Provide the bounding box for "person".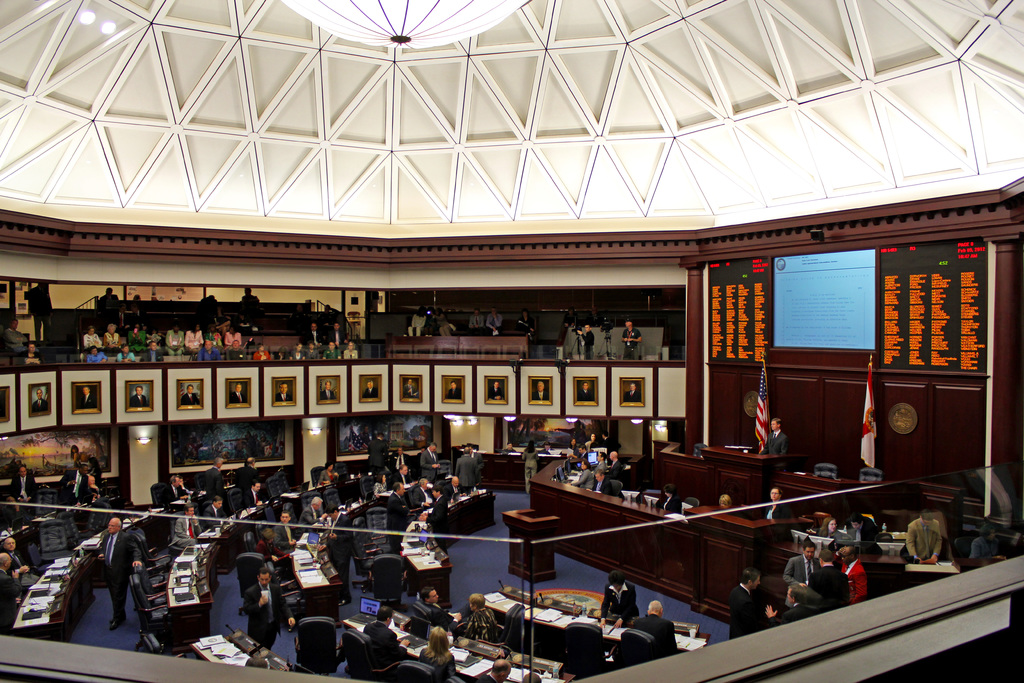
<bbox>519, 441, 540, 499</bbox>.
